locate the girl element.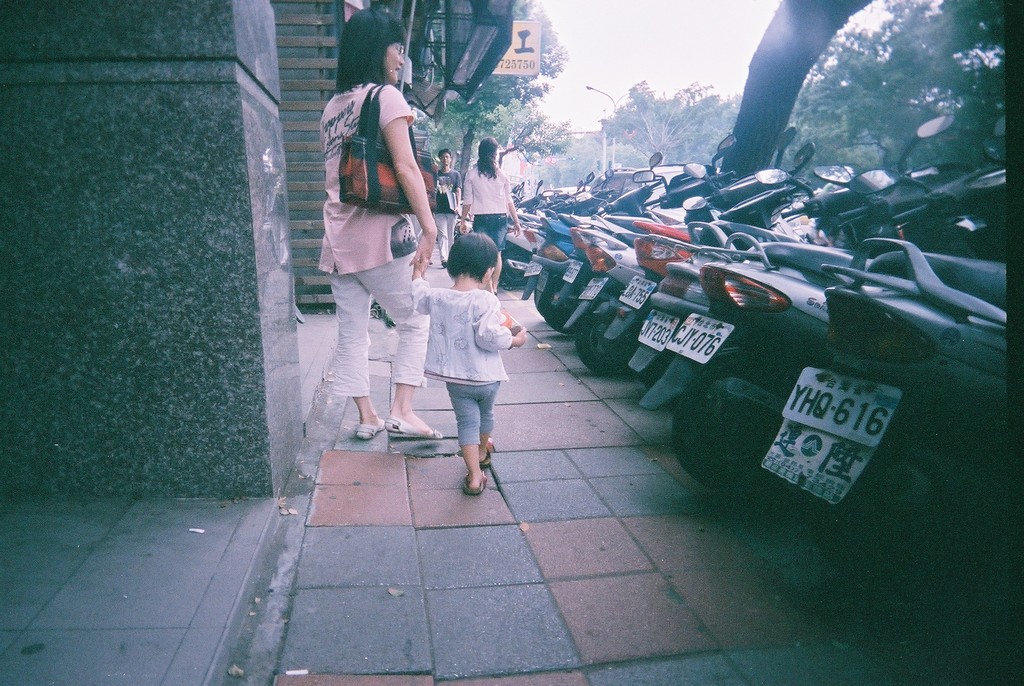
Element bbox: (left=411, top=229, right=528, bottom=493).
